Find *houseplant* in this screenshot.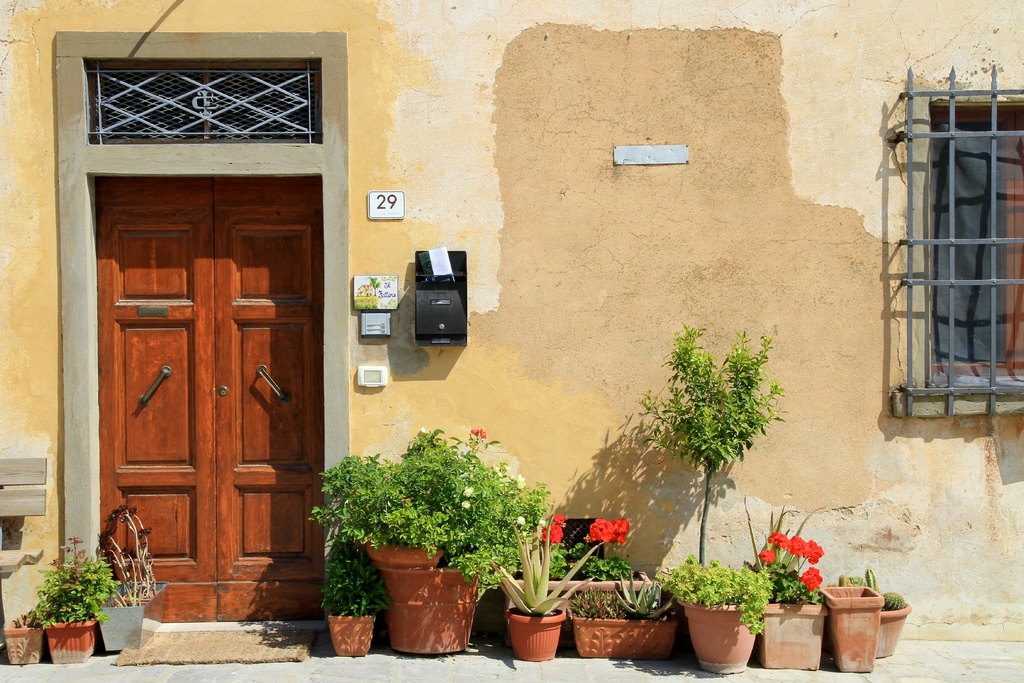
The bounding box for *houseplant* is bbox=(569, 567, 682, 656).
